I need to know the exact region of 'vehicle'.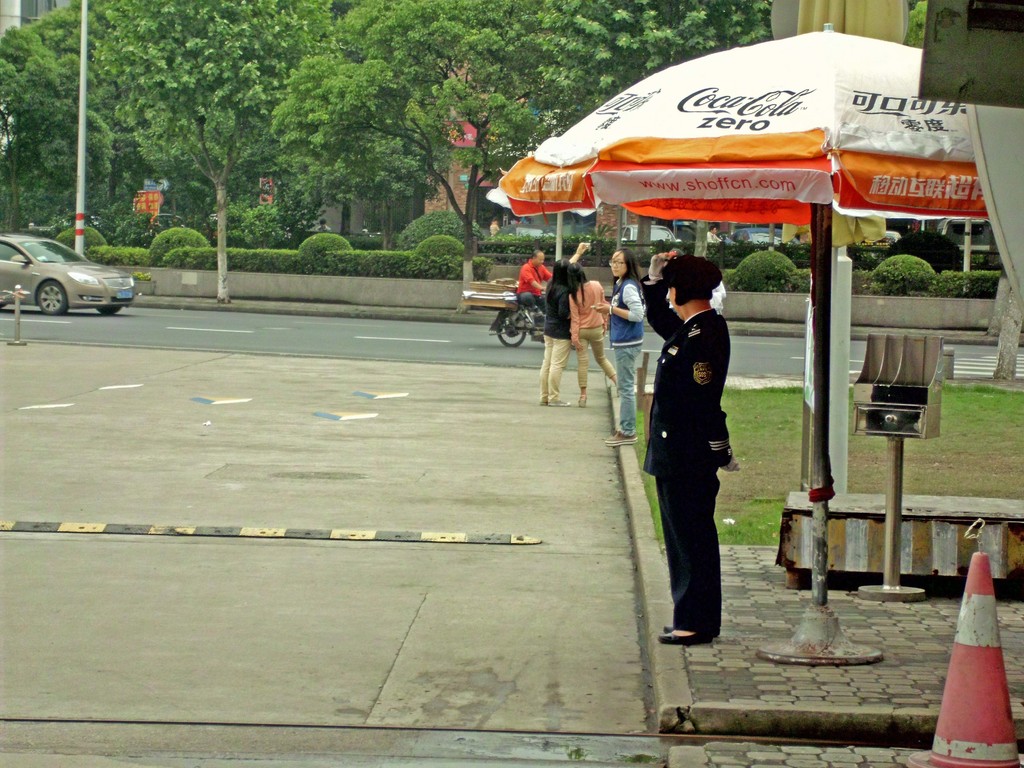
Region: BBox(724, 225, 802, 244).
